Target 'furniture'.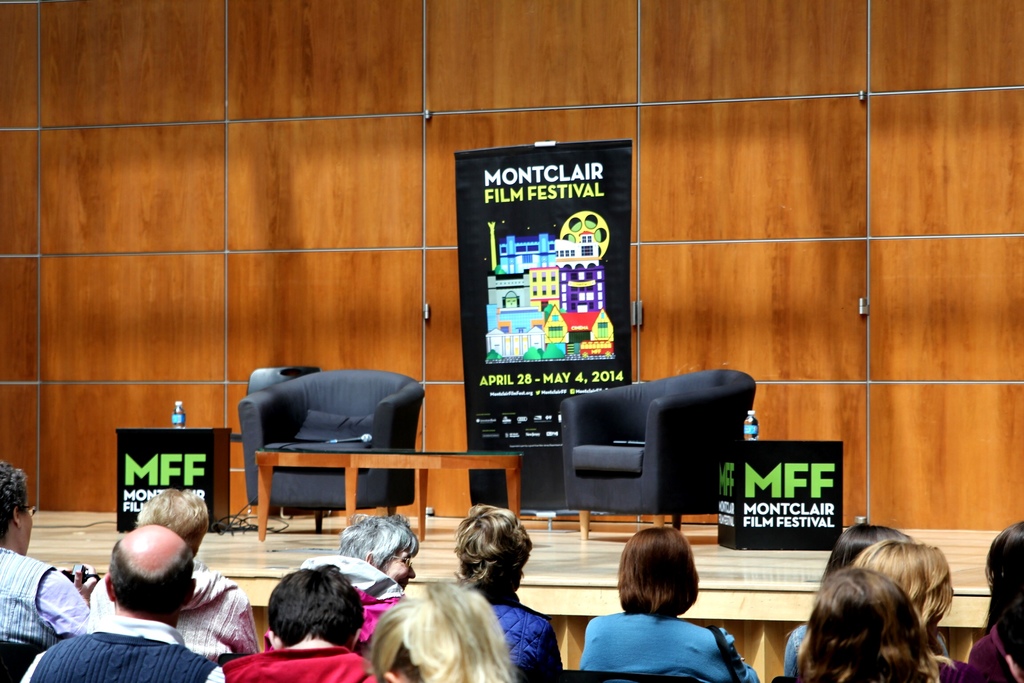
Target region: <bbox>232, 368, 428, 532</bbox>.
